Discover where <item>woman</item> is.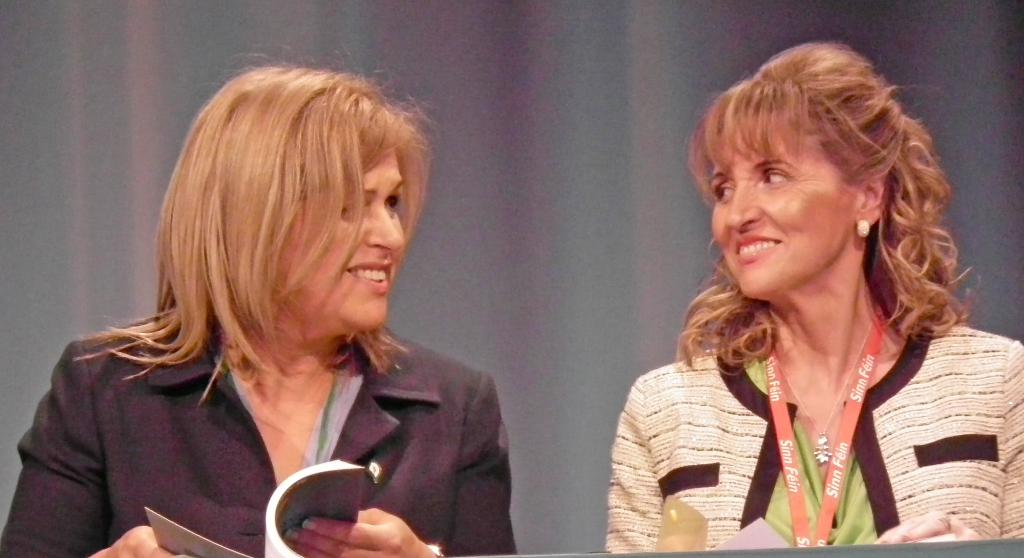
Discovered at rect(605, 45, 1023, 551).
